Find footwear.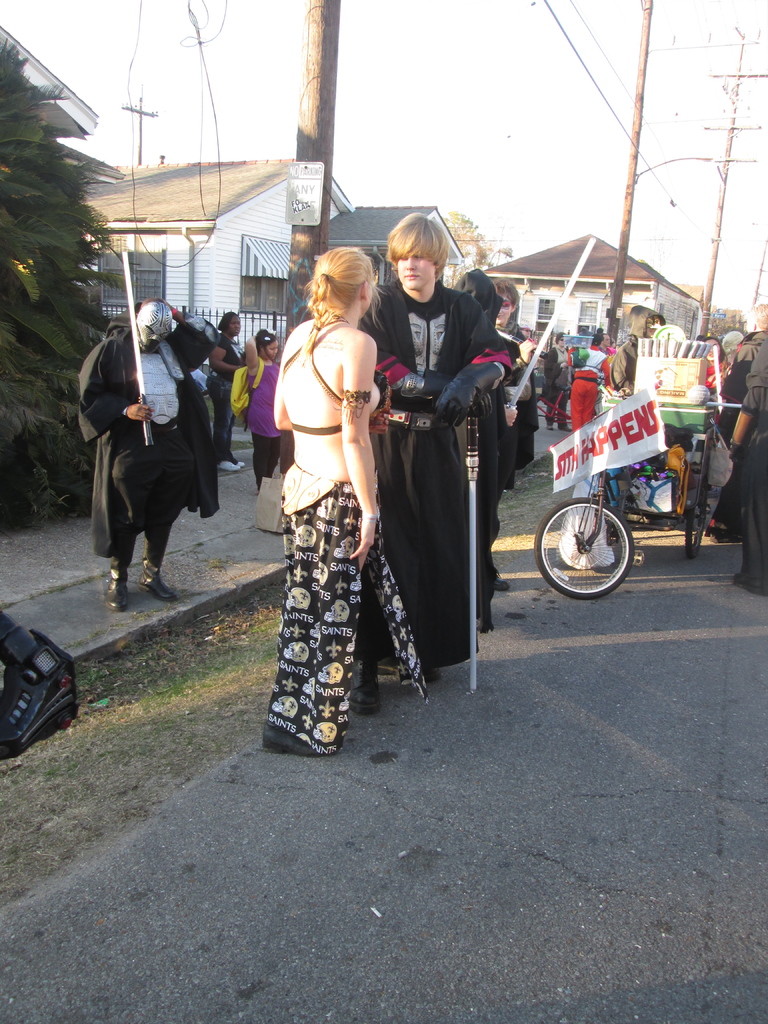
557 419 571 433.
